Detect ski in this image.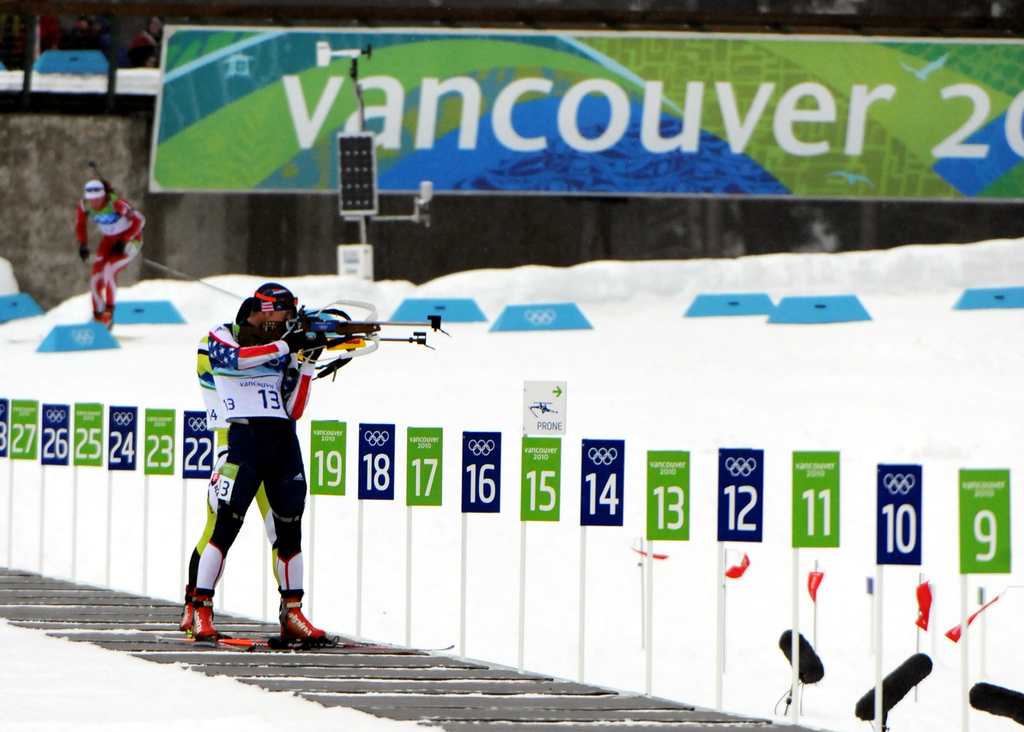
Detection: (left=108, top=329, right=137, bottom=345).
